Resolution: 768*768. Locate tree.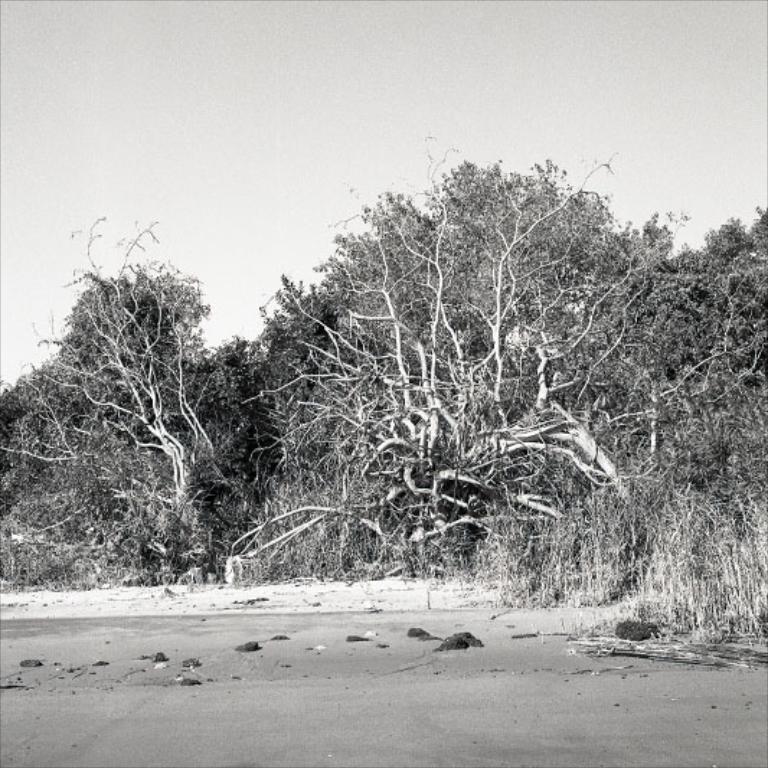
BBox(239, 156, 680, 561).
